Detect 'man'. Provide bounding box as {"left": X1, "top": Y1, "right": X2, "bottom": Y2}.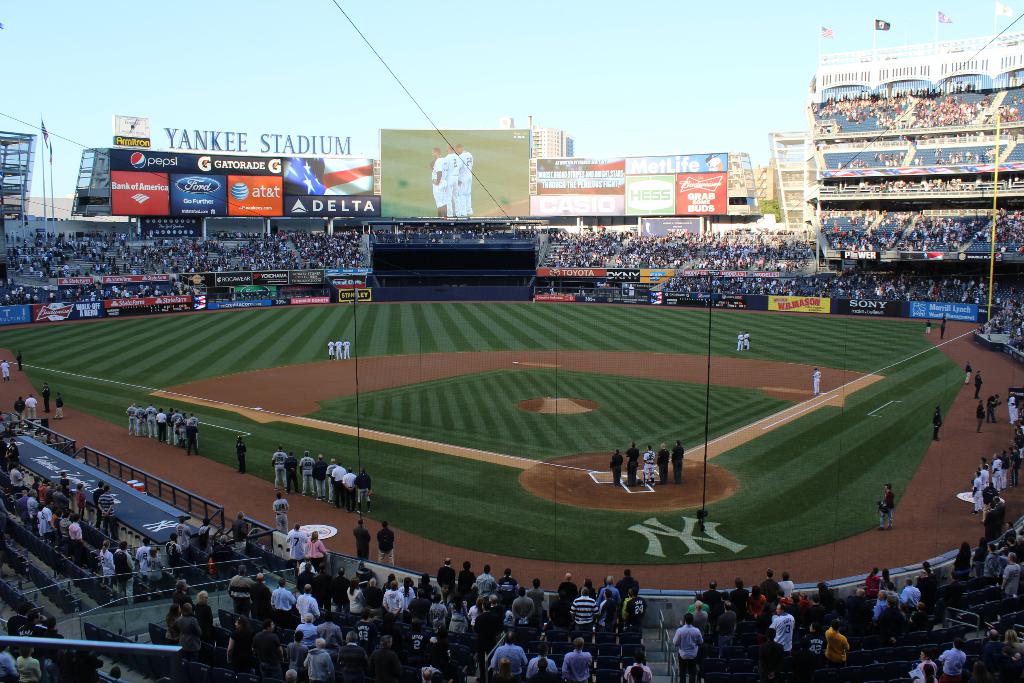
{"left": 287, "top": 523, "right": 310, "bottom": 559}.
